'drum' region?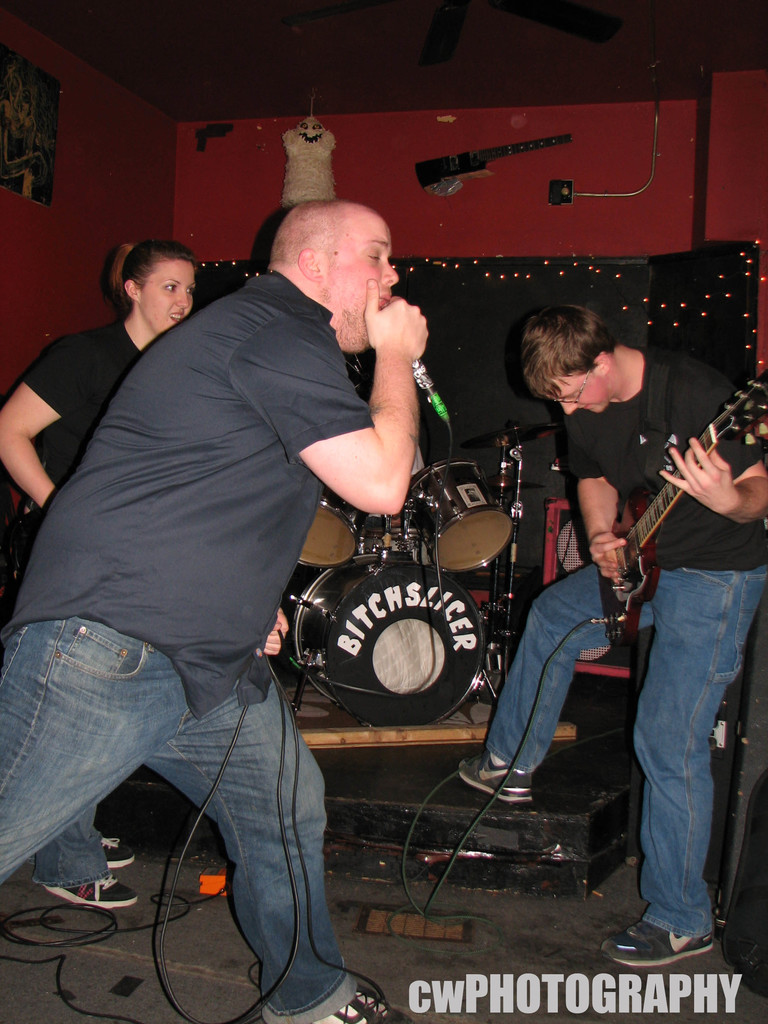
box(294, 493, 380, 561)
